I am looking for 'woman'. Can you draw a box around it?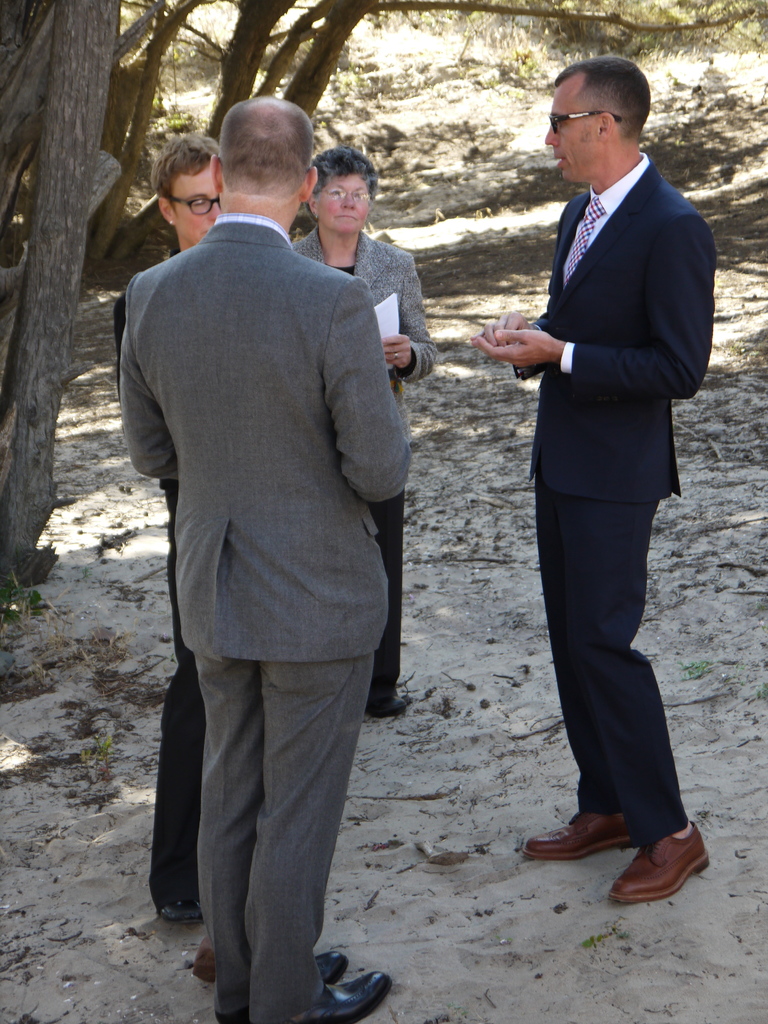
Sure, the bounding box is 289, 154, 432, 721.
